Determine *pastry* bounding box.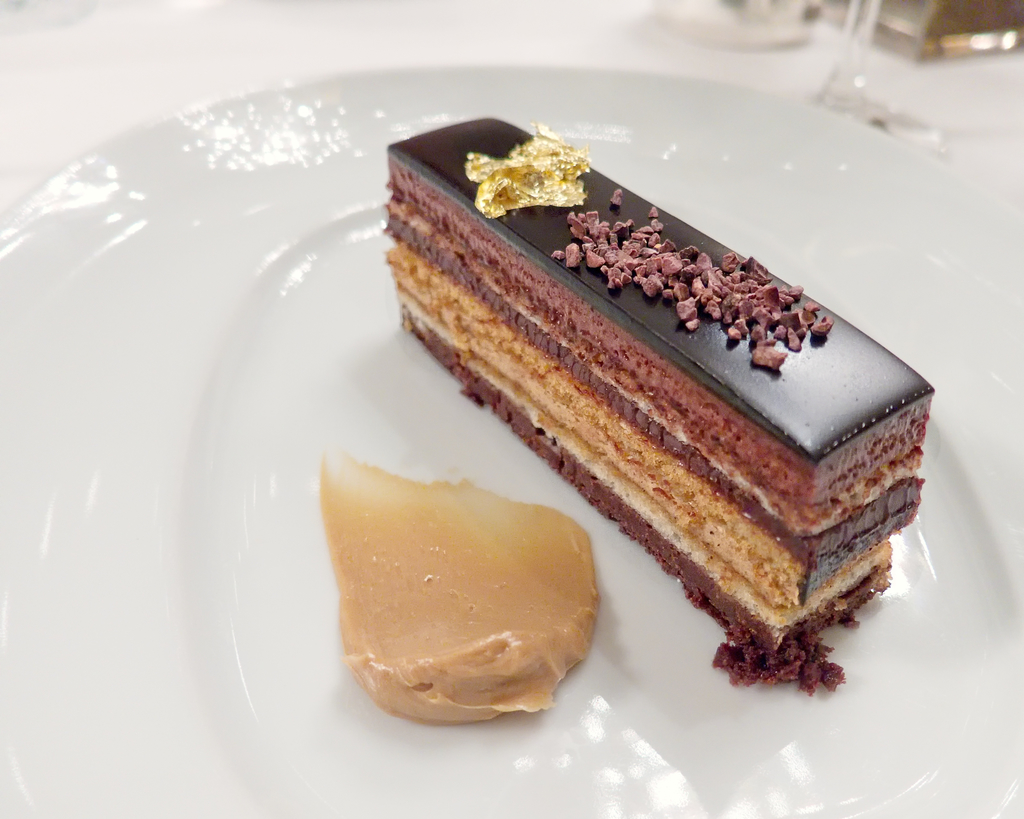
Determined: (left=367, top=102, right=891, bottom=683).
